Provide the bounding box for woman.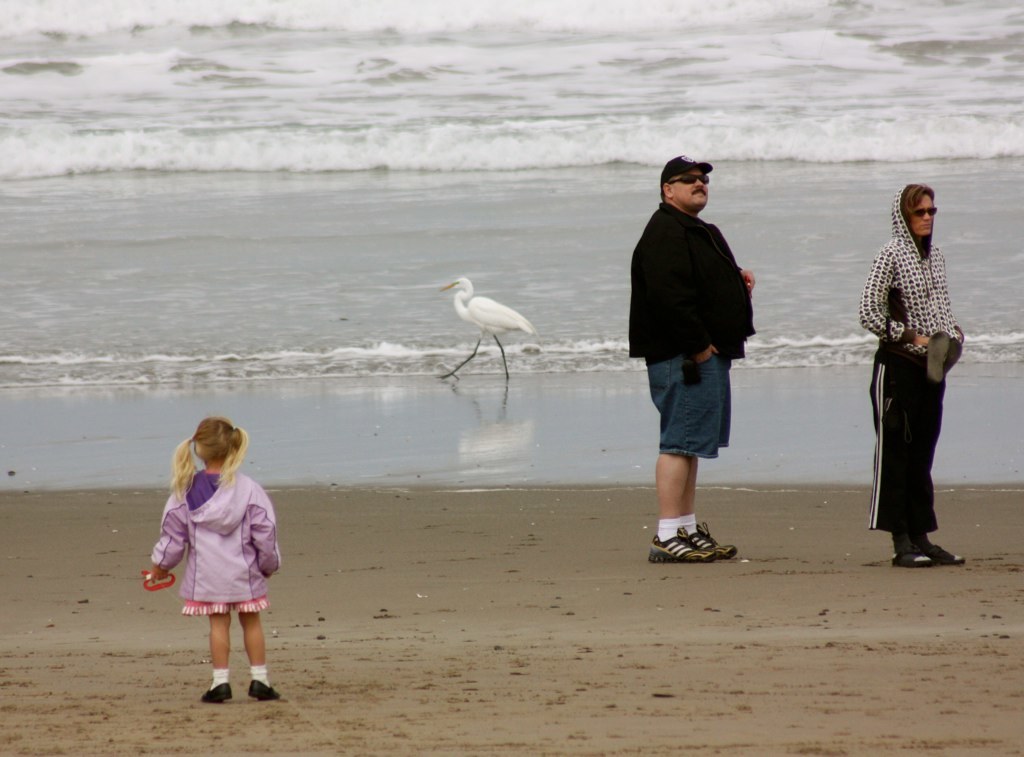
BBox(862, 199, 958, 571).
